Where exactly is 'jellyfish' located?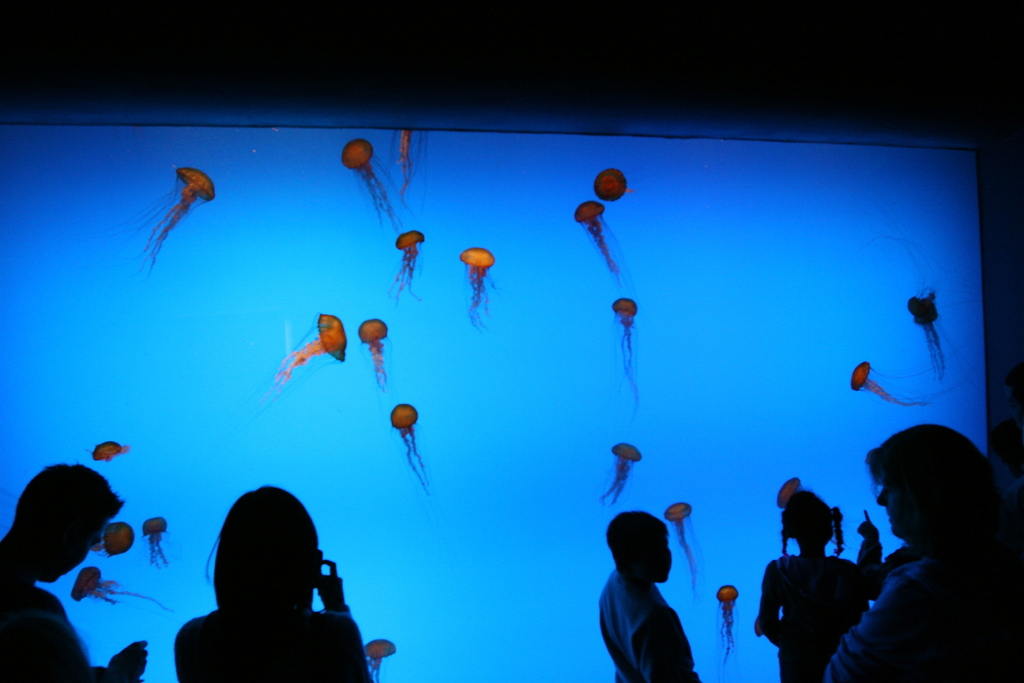
Its bounding box is detection(392, 400, 428, 500).
